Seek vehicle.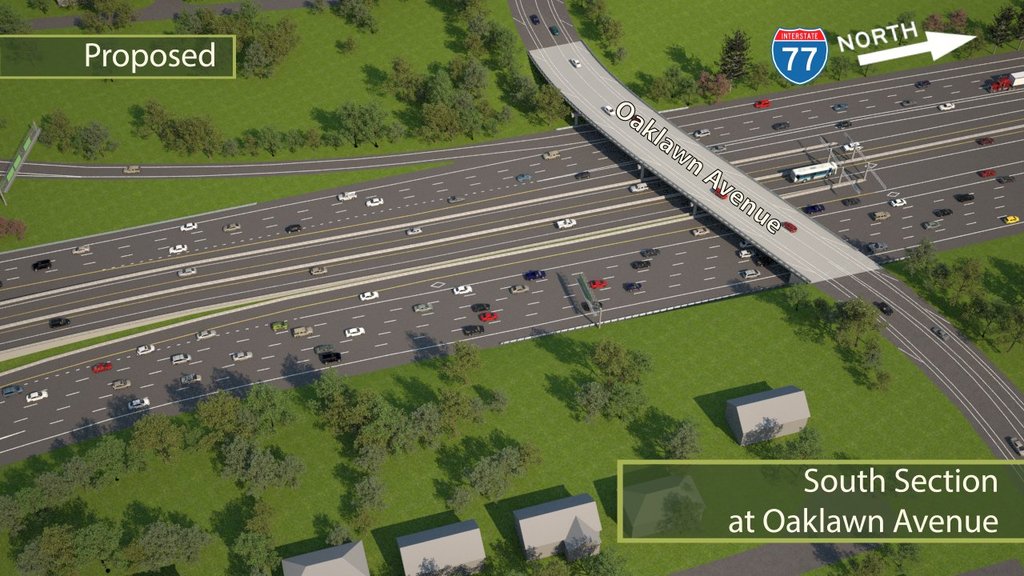
<region>584, 302, 605, 314</region>.
